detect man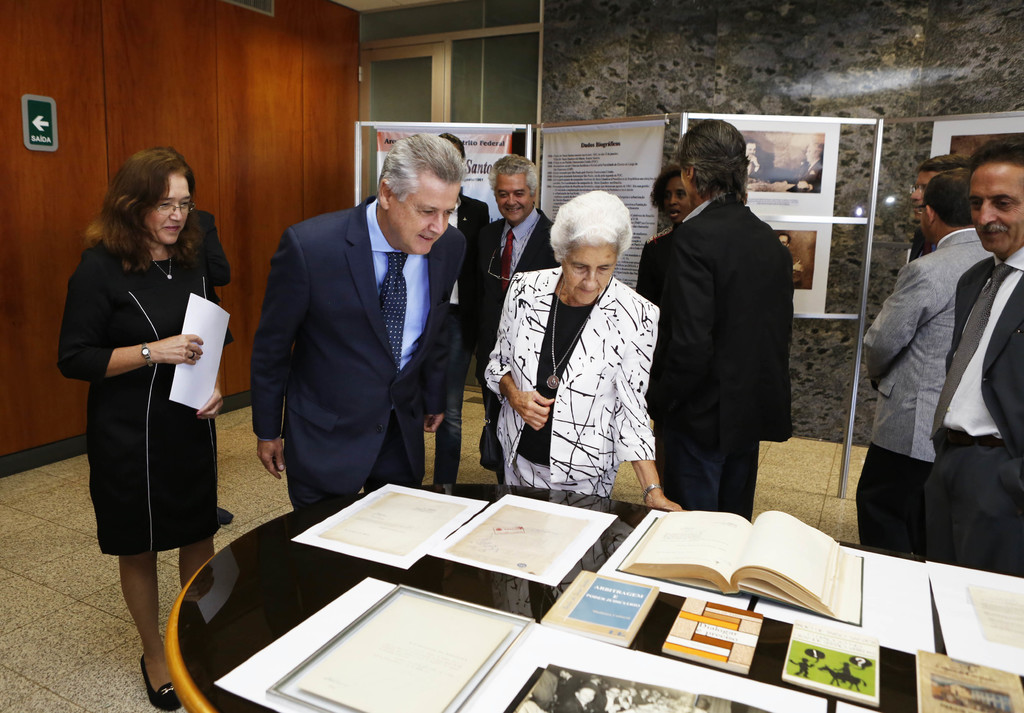
[left=472, top=151, right=557, bottom=482]
